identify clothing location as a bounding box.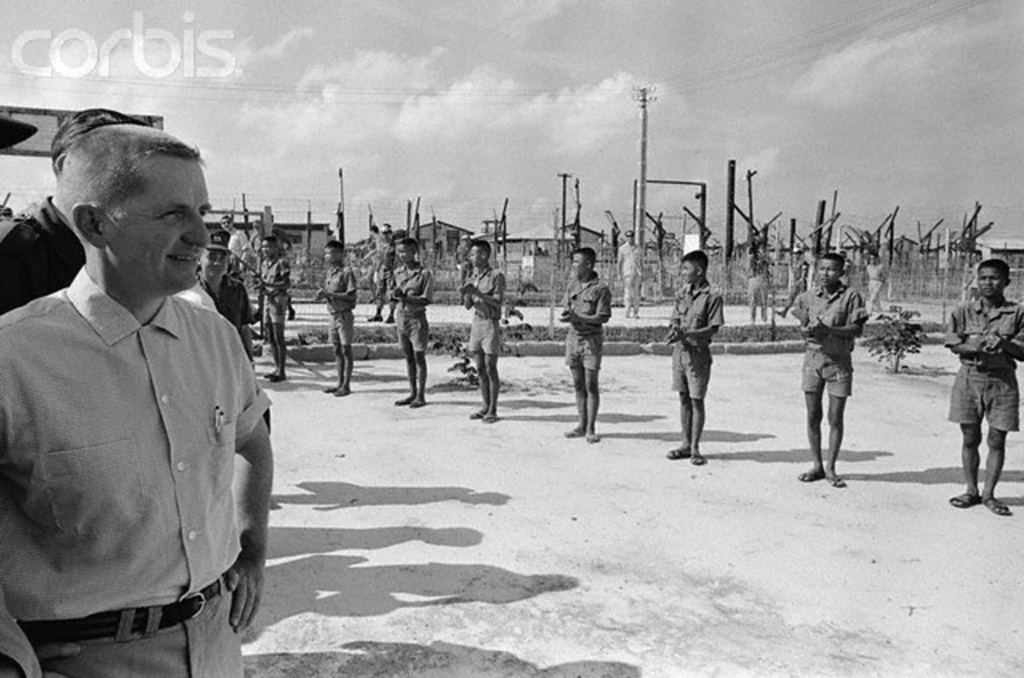
locate(943, 292, 1023, 425).
